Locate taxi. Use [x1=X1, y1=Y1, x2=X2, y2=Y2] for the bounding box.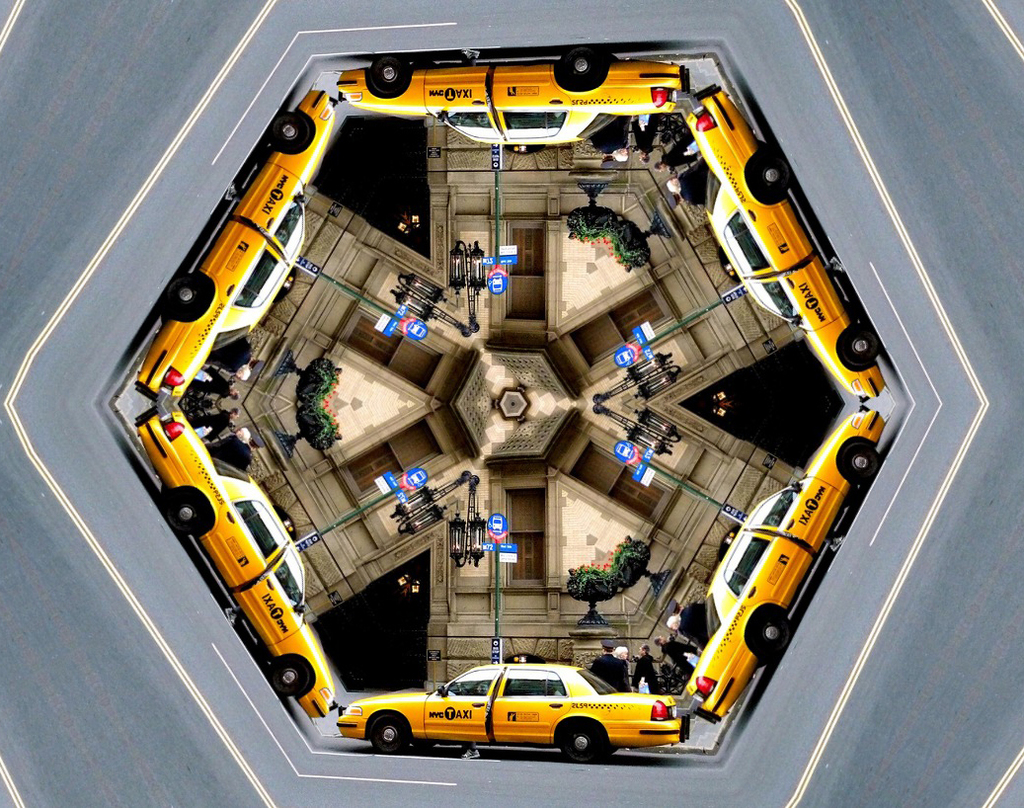
[x1=132, y1=404, x2=346, y2=723].
